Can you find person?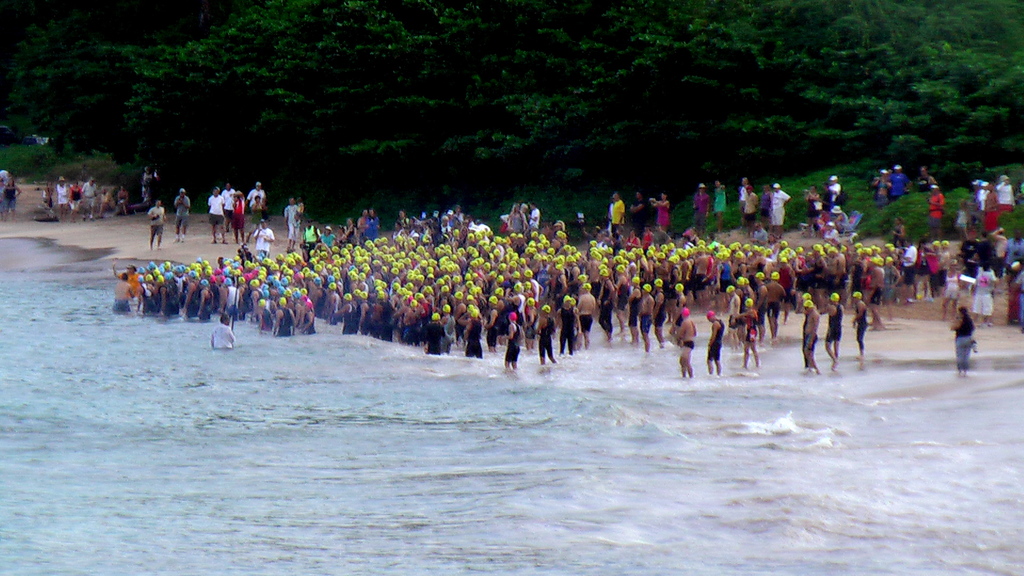
Yes, bounding box: (950, 305, 980, 370).
